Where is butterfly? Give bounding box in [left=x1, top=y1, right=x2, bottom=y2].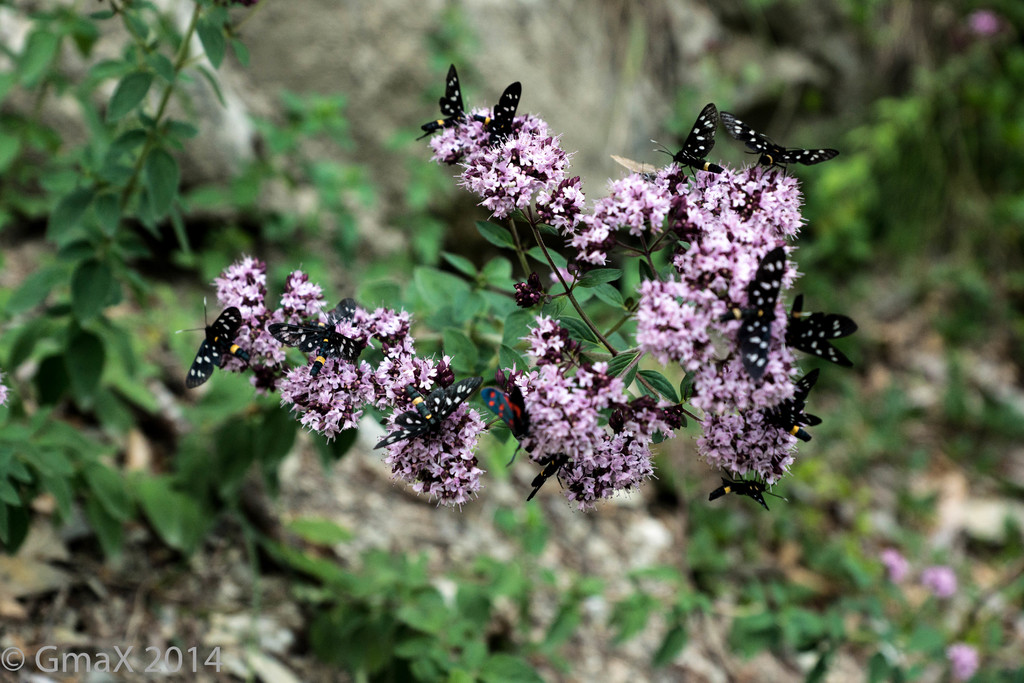
[left=728, top=248, right=786, bottom=372].
